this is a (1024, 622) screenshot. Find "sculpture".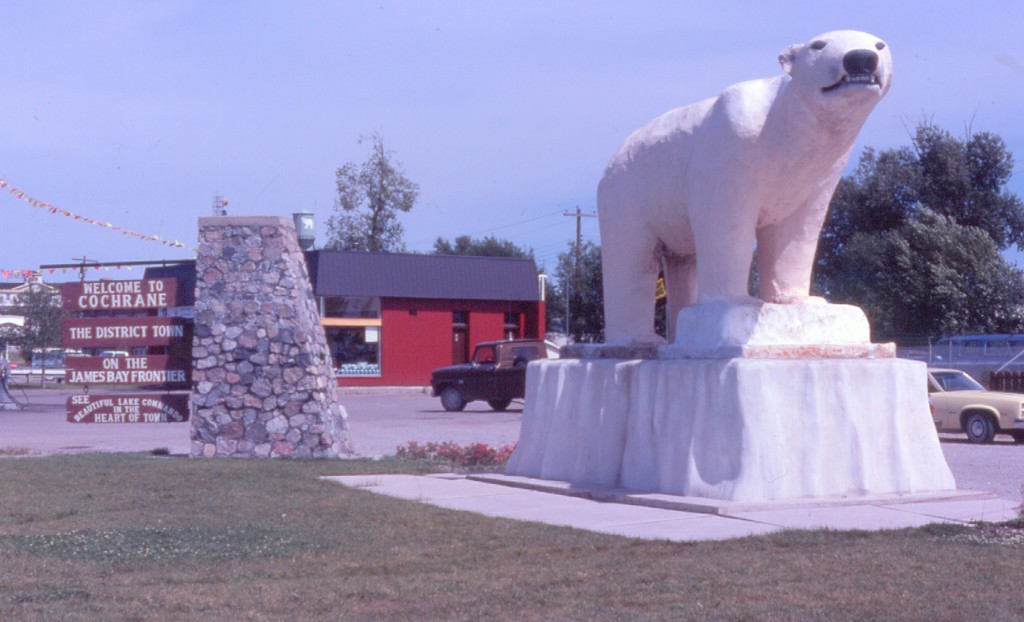
Bounding box: bbox=(568, 19, 897, 354).
